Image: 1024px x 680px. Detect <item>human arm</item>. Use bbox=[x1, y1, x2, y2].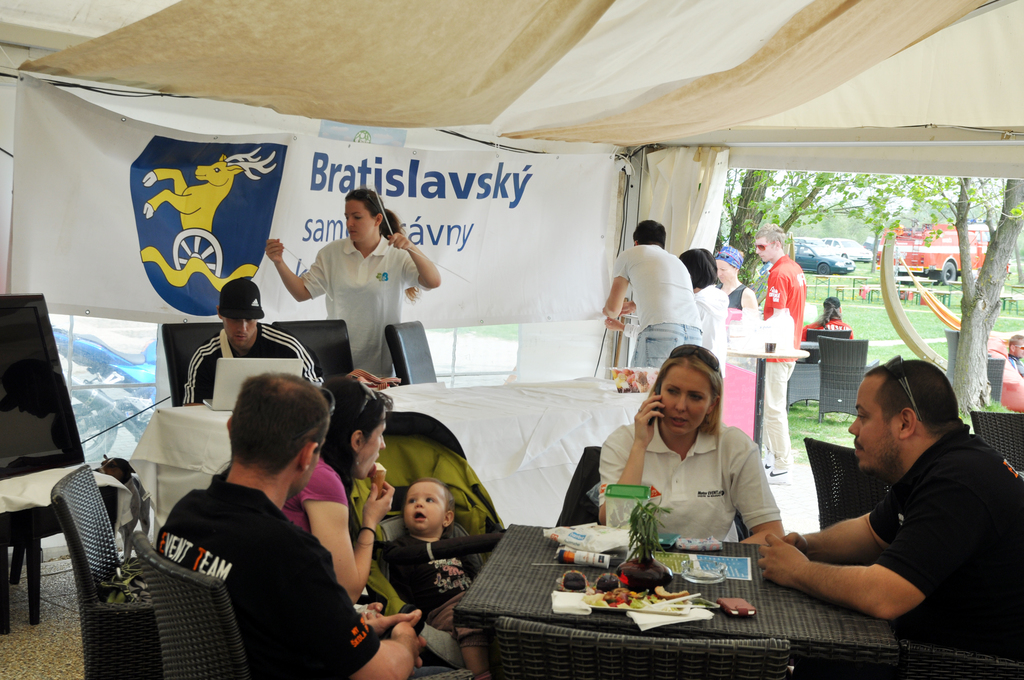
bbox=[596, 395, 668, 534].
